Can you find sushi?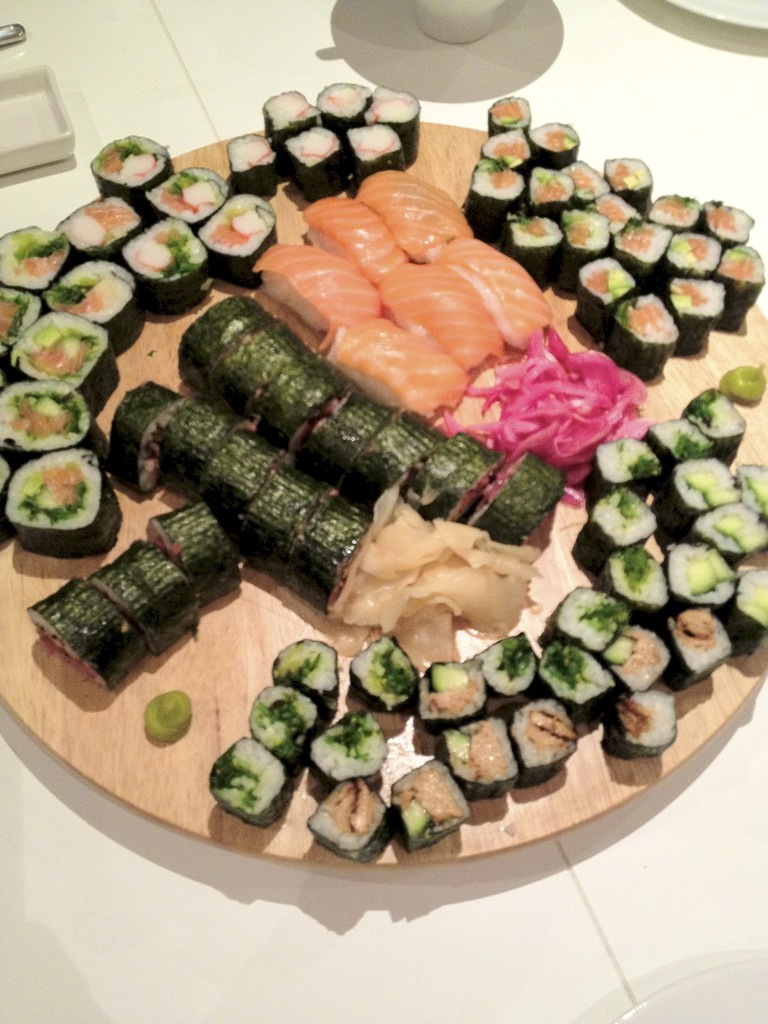
Yes, bounding box: l=305, t=777, r=397, b=861.
